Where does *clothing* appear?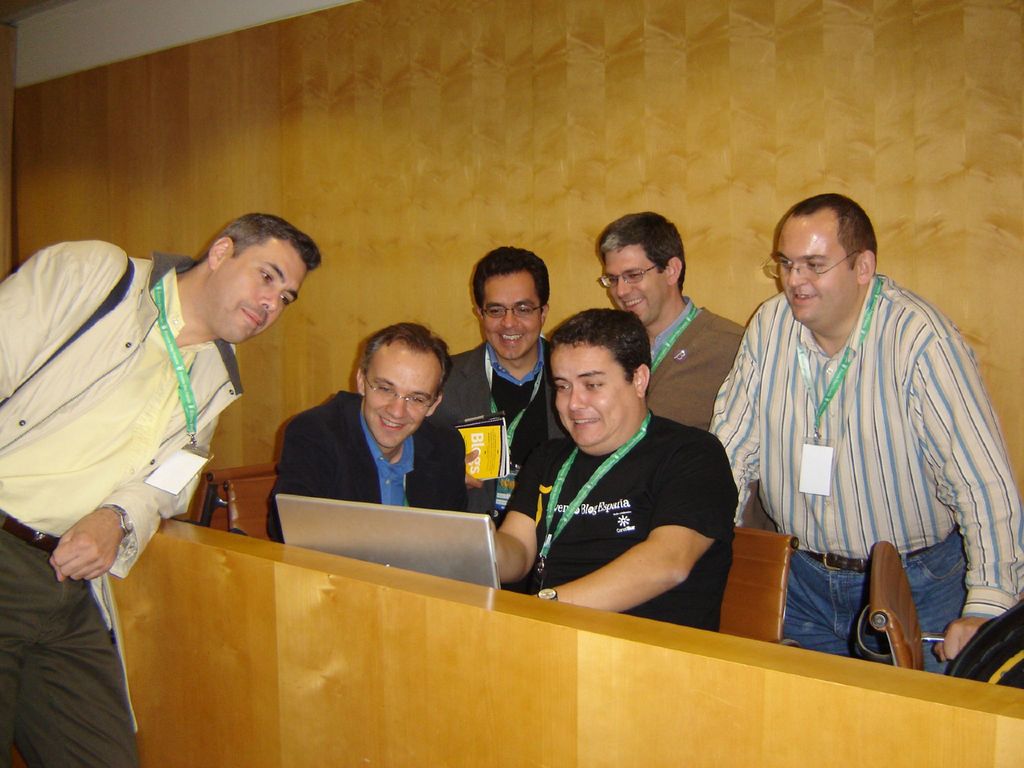
Appears at bbox=[651, 292, 745, 428].
